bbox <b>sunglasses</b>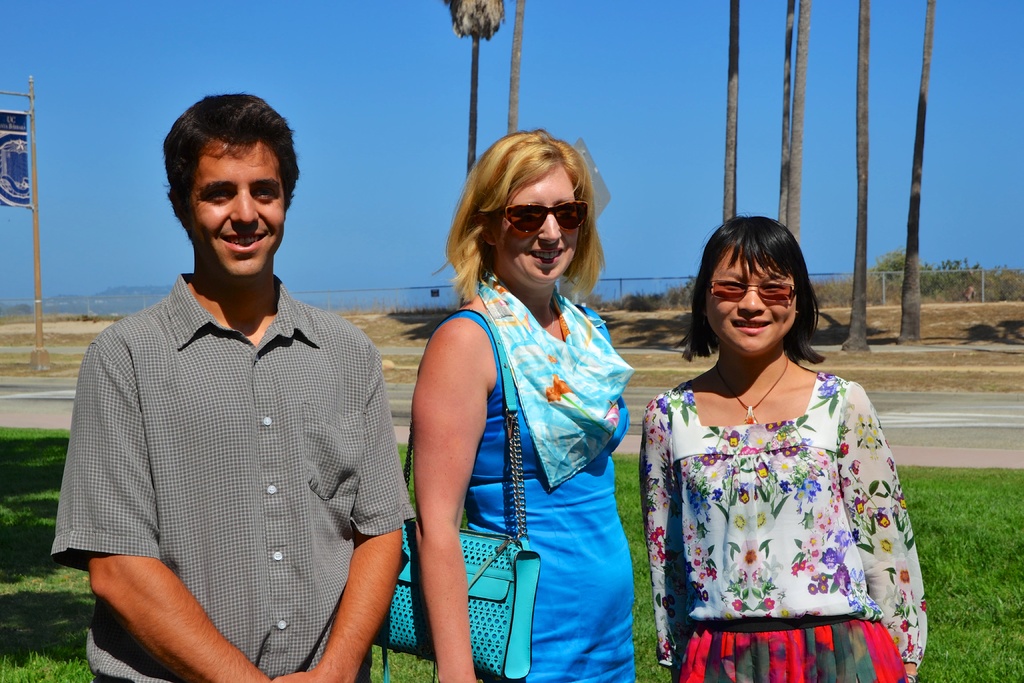
rect(494, 199, 588, 233)
